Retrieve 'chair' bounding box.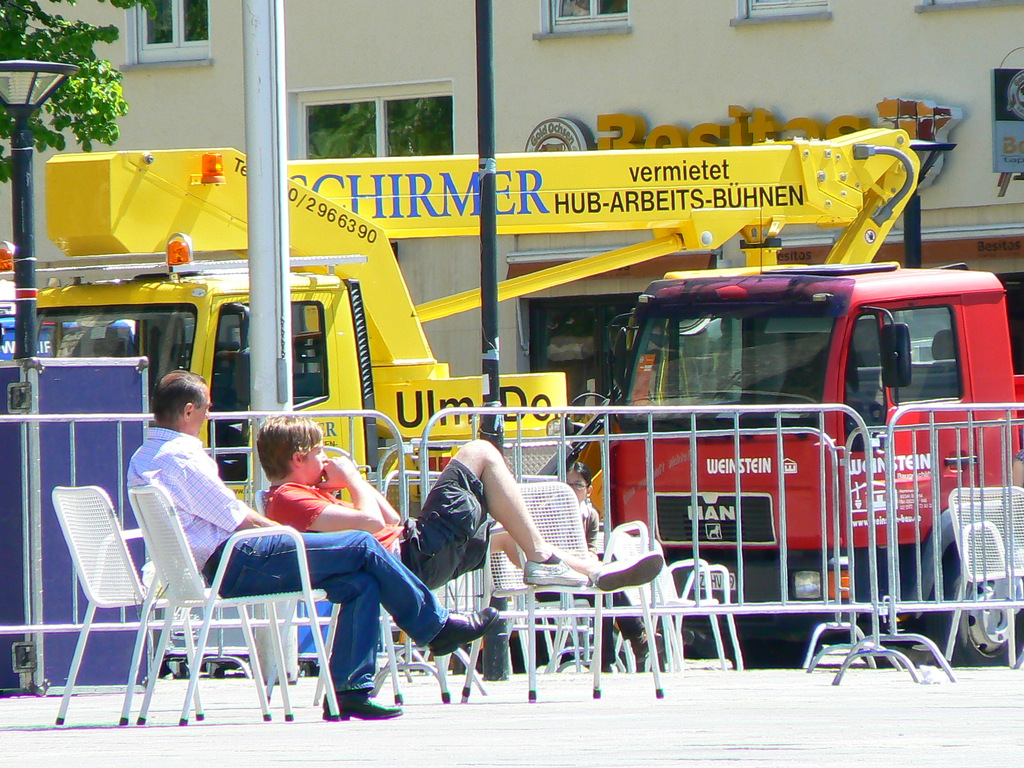
Bounding box: box=[938, 483, 1023, 669].
